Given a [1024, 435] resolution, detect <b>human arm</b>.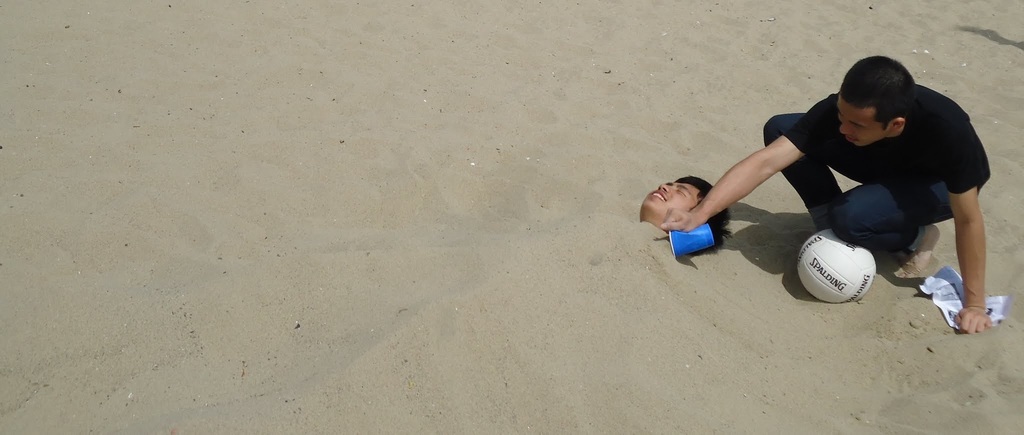
[948,121,1006,342].
